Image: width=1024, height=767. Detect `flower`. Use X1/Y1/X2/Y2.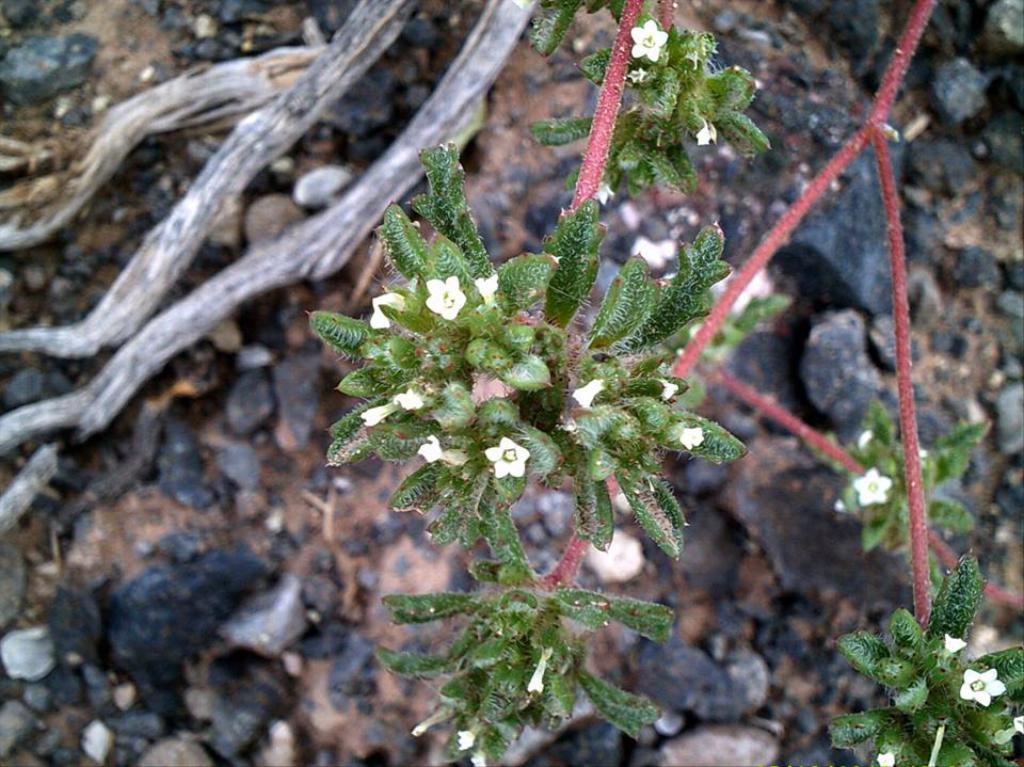
857/464/891/504.
